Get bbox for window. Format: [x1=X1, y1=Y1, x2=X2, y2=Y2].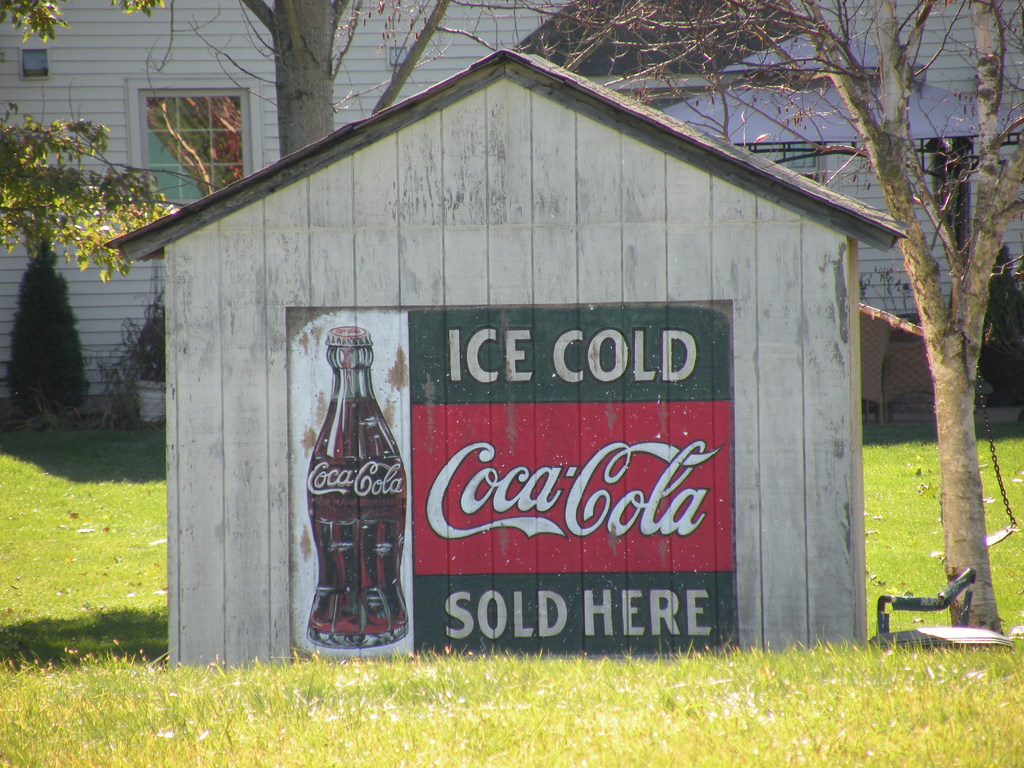
[x1=123, y1=78, x2=255, y2=206].
